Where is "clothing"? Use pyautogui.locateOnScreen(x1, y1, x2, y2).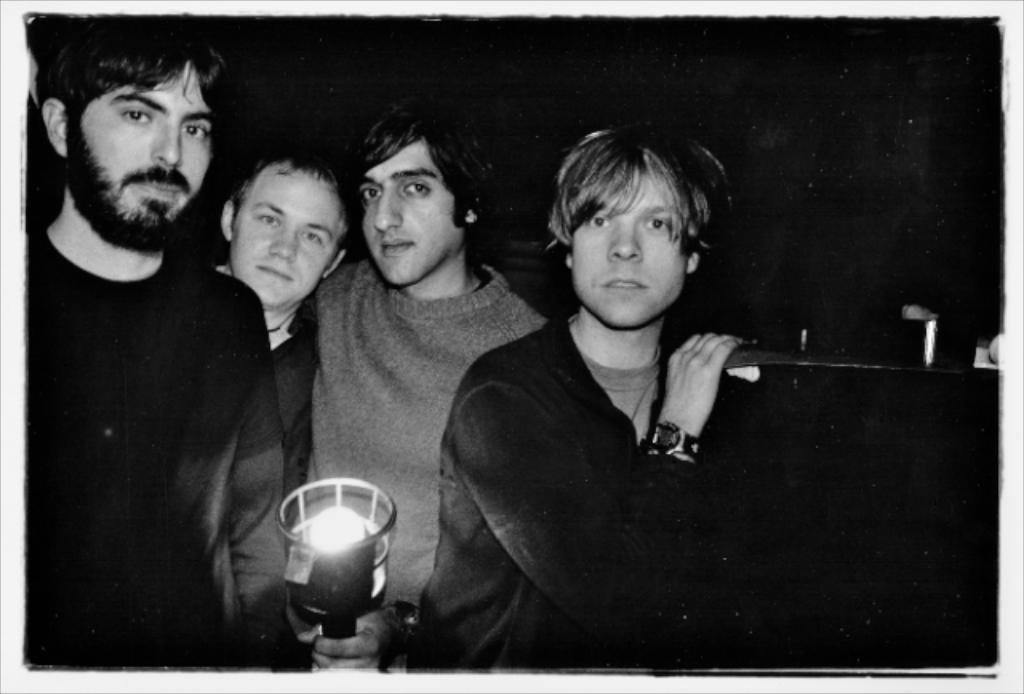
pyautogui.locateOnScreen(408, 318, 746, 688).
